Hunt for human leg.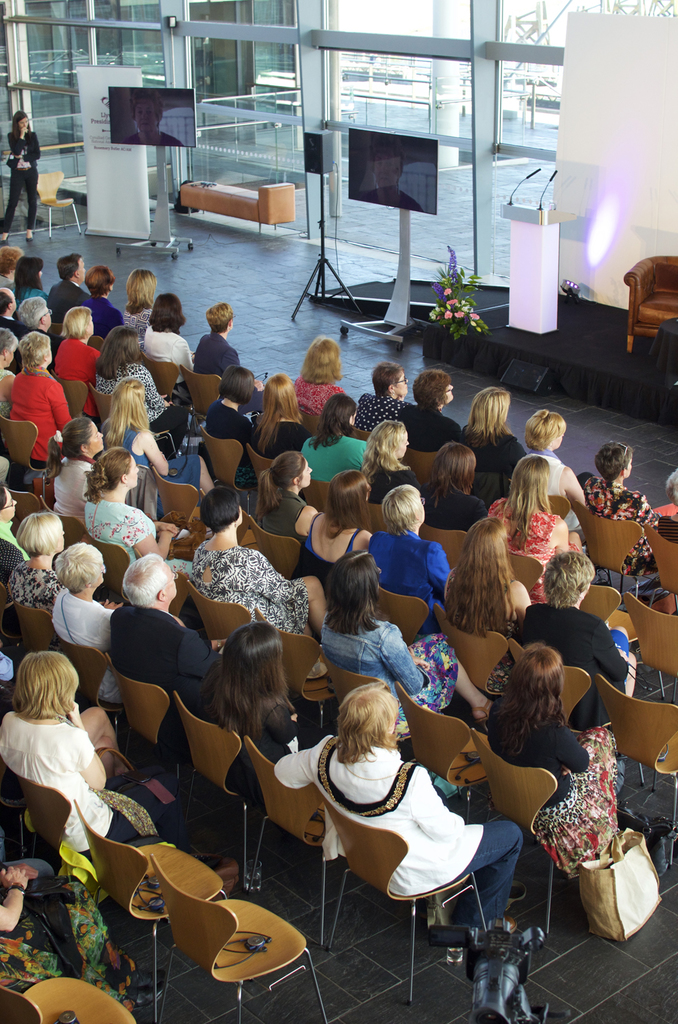
Hunted down at left=460, top=821, right=526, bottom=1023.
